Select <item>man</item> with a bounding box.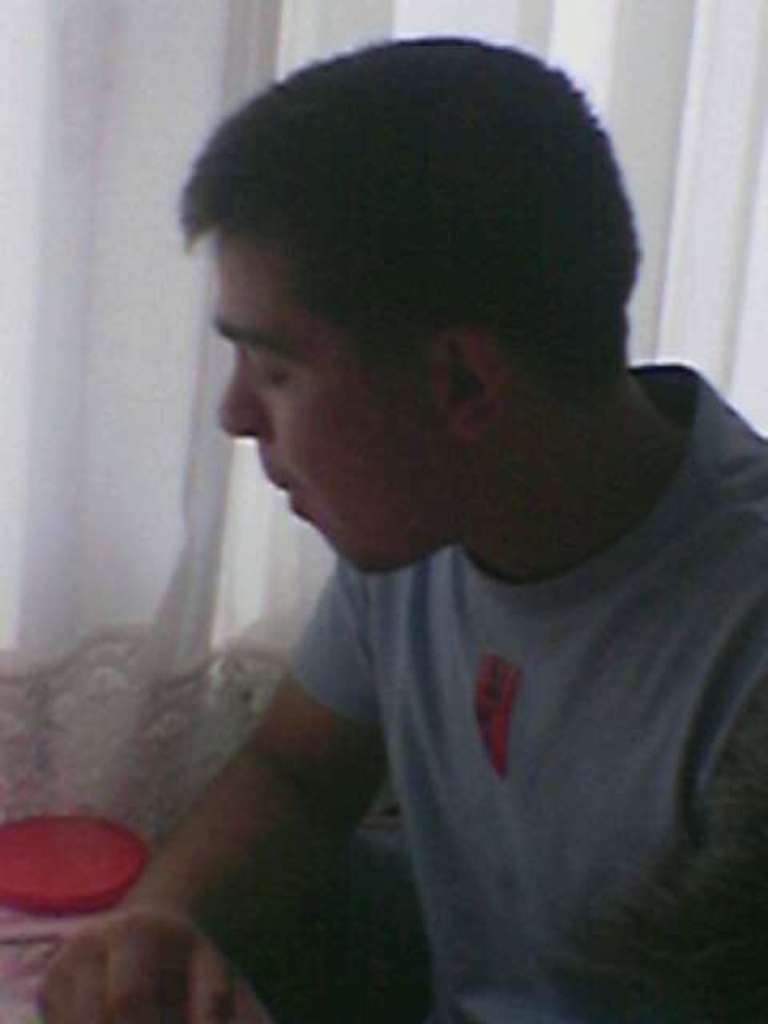
34:38:766:1022.
